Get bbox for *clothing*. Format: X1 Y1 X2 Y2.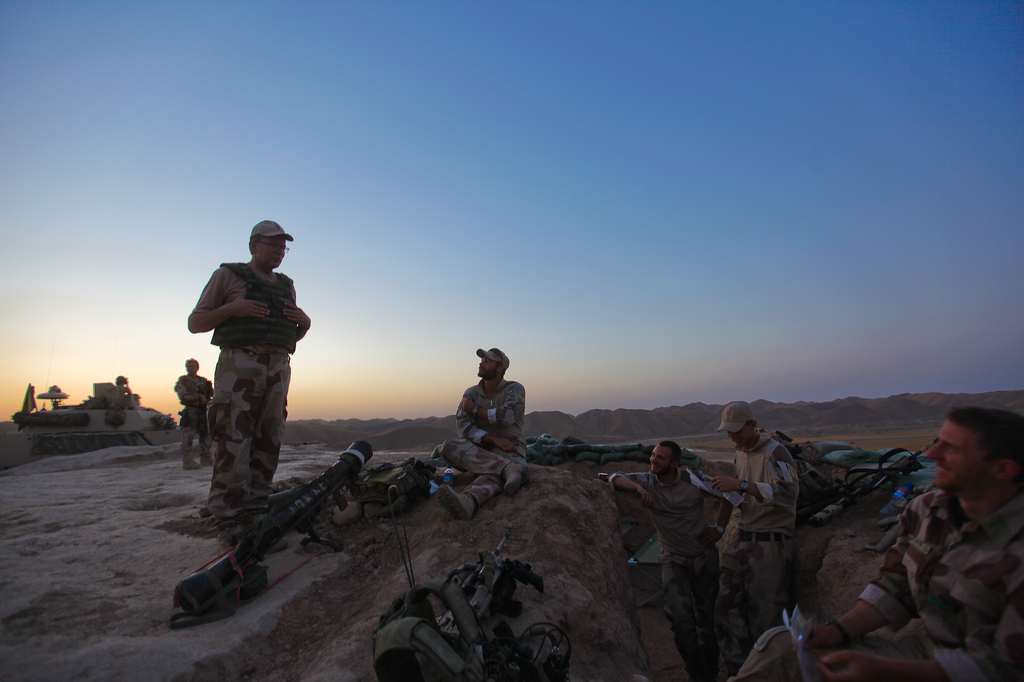
608 468 730 681.
